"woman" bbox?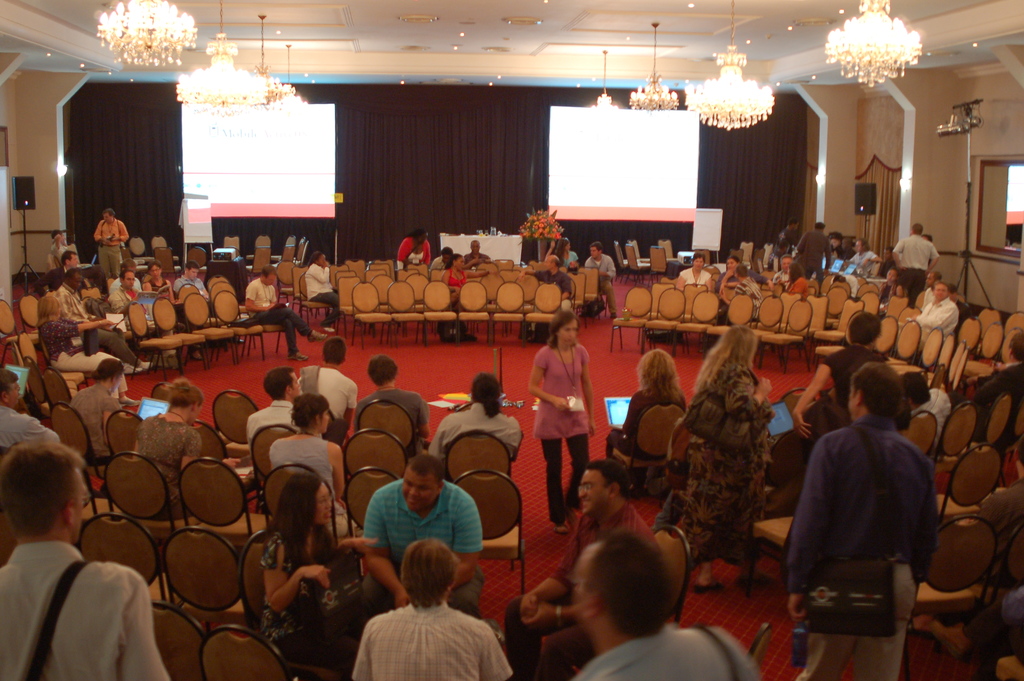
[x1=437, y1=255, x2=476, y2=343]
